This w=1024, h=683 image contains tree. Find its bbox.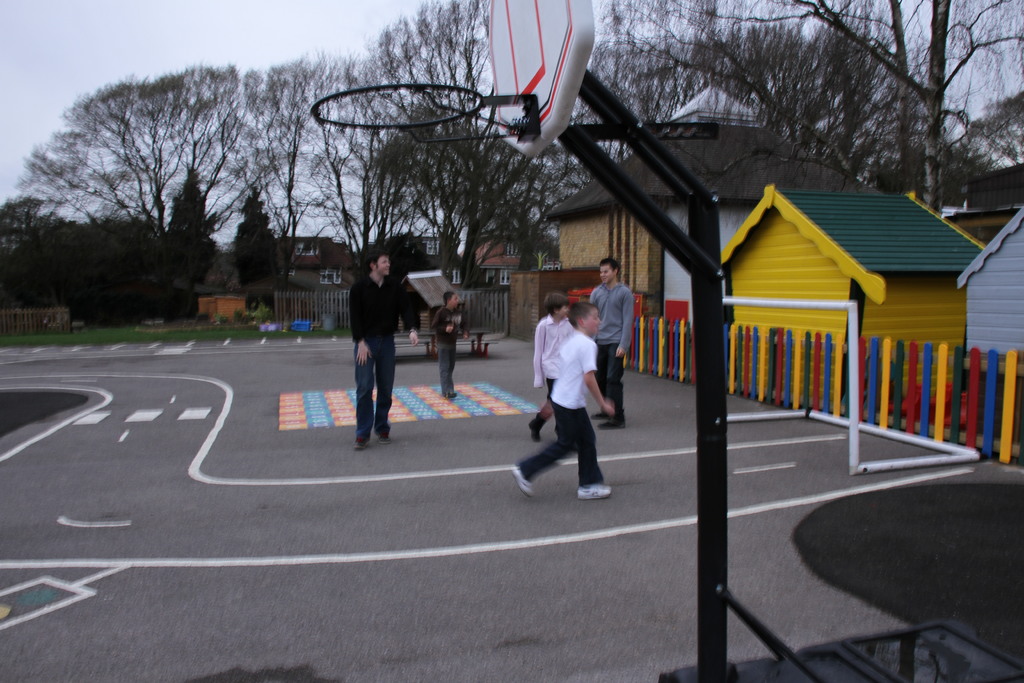
x1=148, y1=162, x2=218, y2=312.
